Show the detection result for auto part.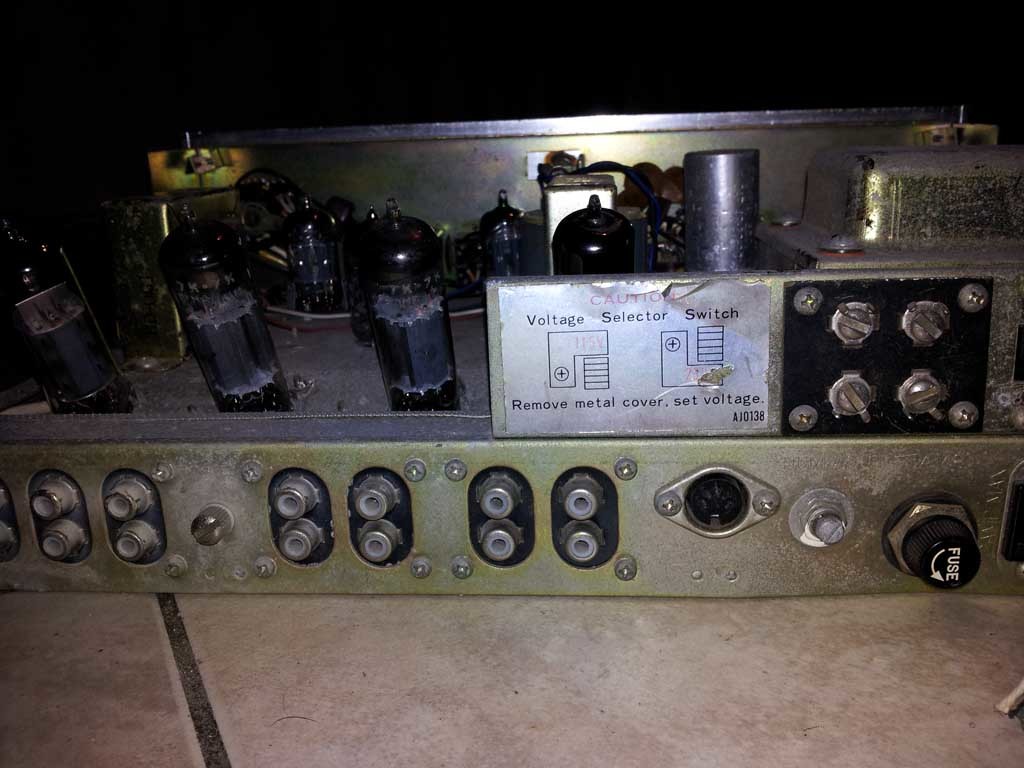
left=0, top=96, right=1023, bottom=595.
